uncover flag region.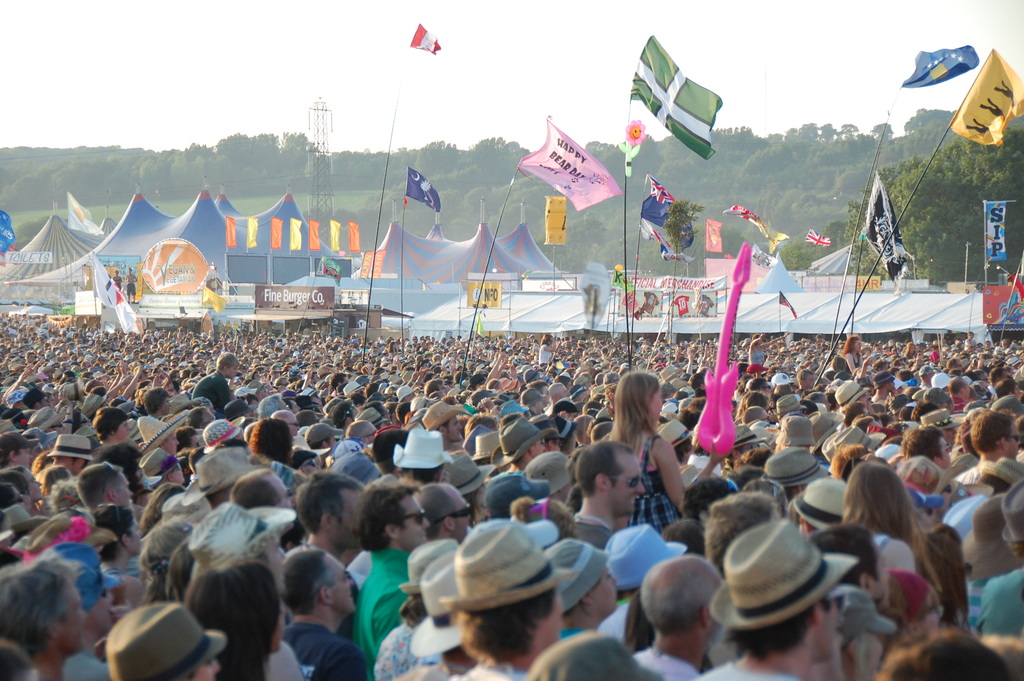
Uncovered: (1013,270,1023,304).
